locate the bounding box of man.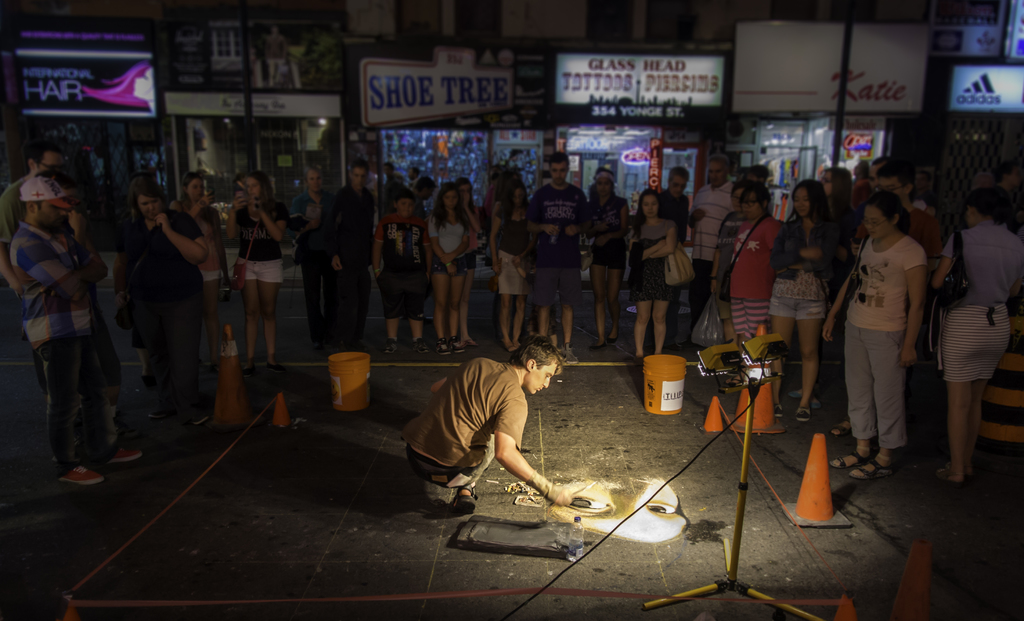
Bounding box: bbox=(532, 151, 586, 346).
